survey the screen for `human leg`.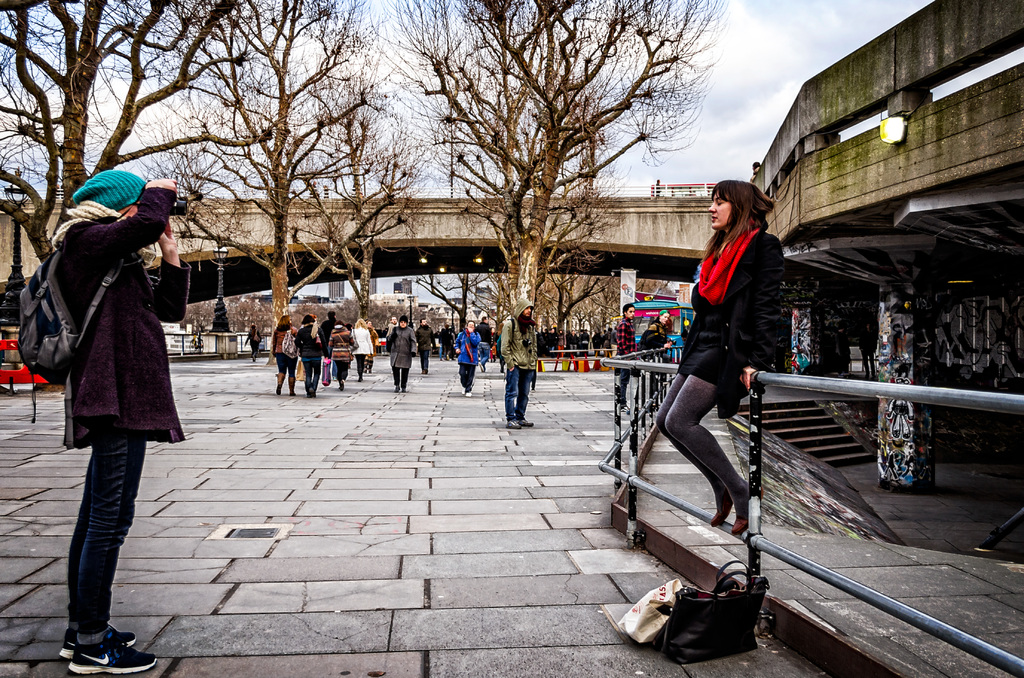
Survey found: [520, 370, 533, 425].
